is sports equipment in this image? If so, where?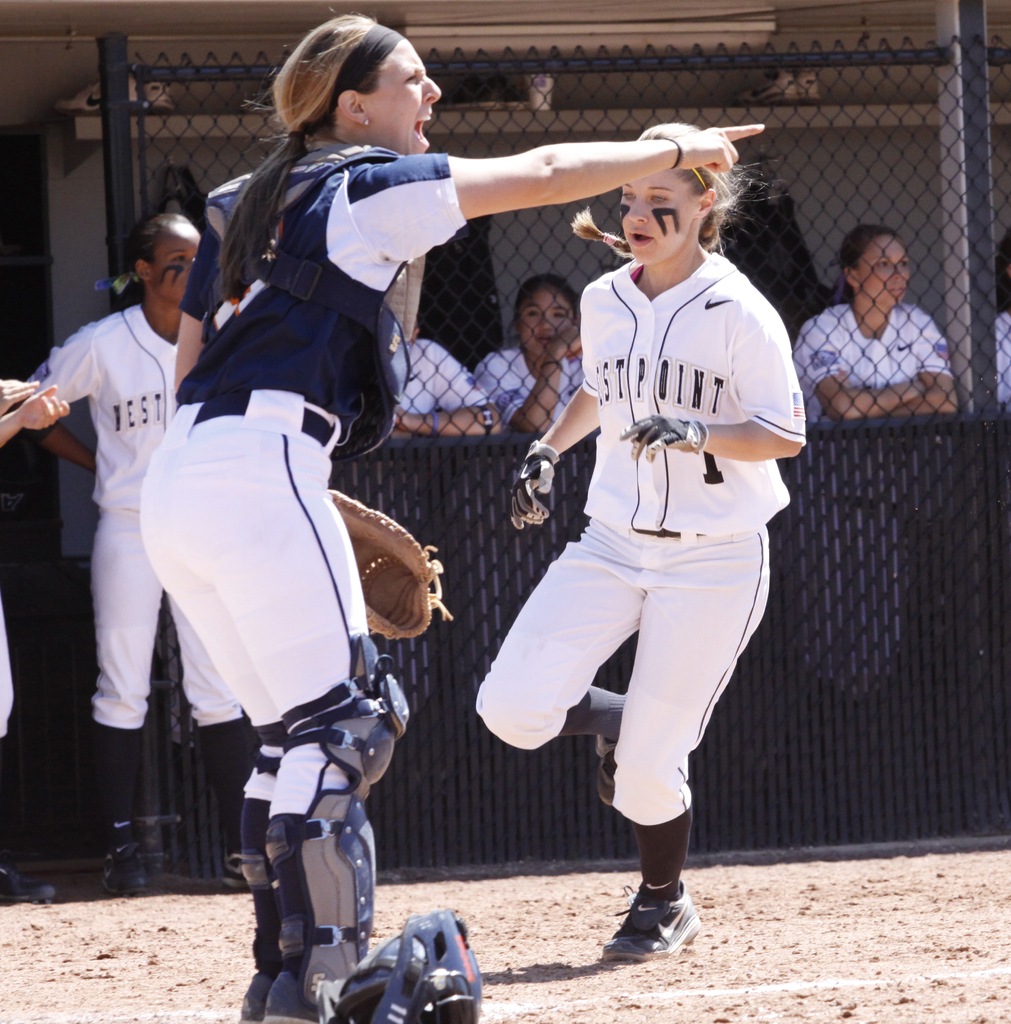
Yes, at pyautogui.locateOnScreen(332, 491, 453, 641).
